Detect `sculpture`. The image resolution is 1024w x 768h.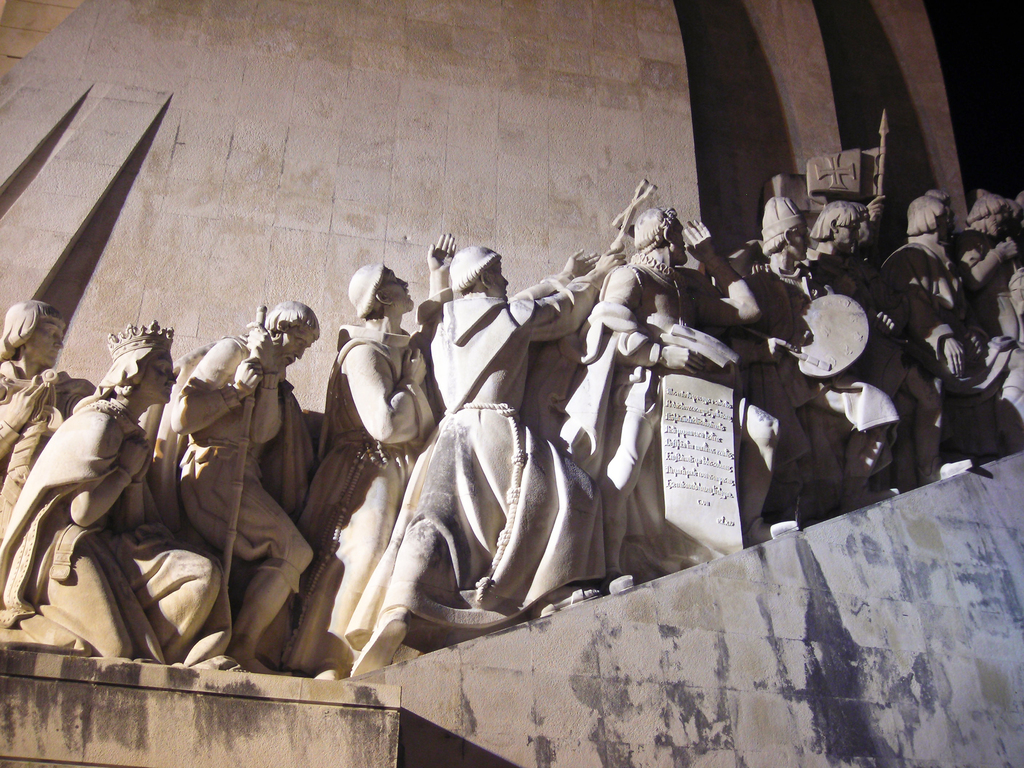
[297,232,457,675].
